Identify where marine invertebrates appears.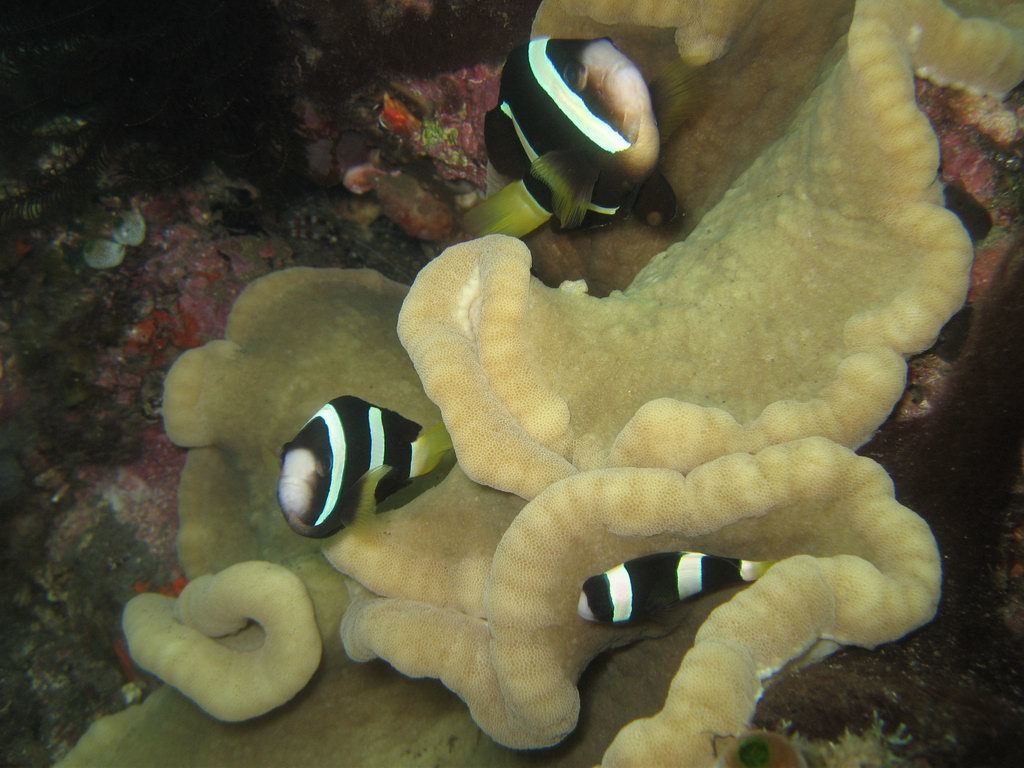
Appears at pyautogui.locateOnScreen(272, 387, 448, 536).
